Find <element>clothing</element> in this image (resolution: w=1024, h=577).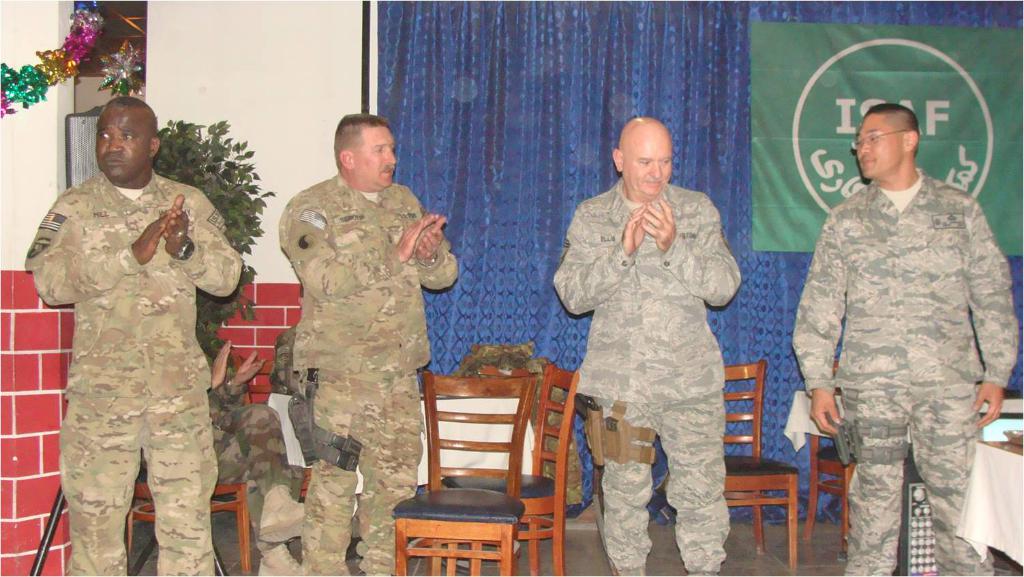
(21, 171, 245, 576).
